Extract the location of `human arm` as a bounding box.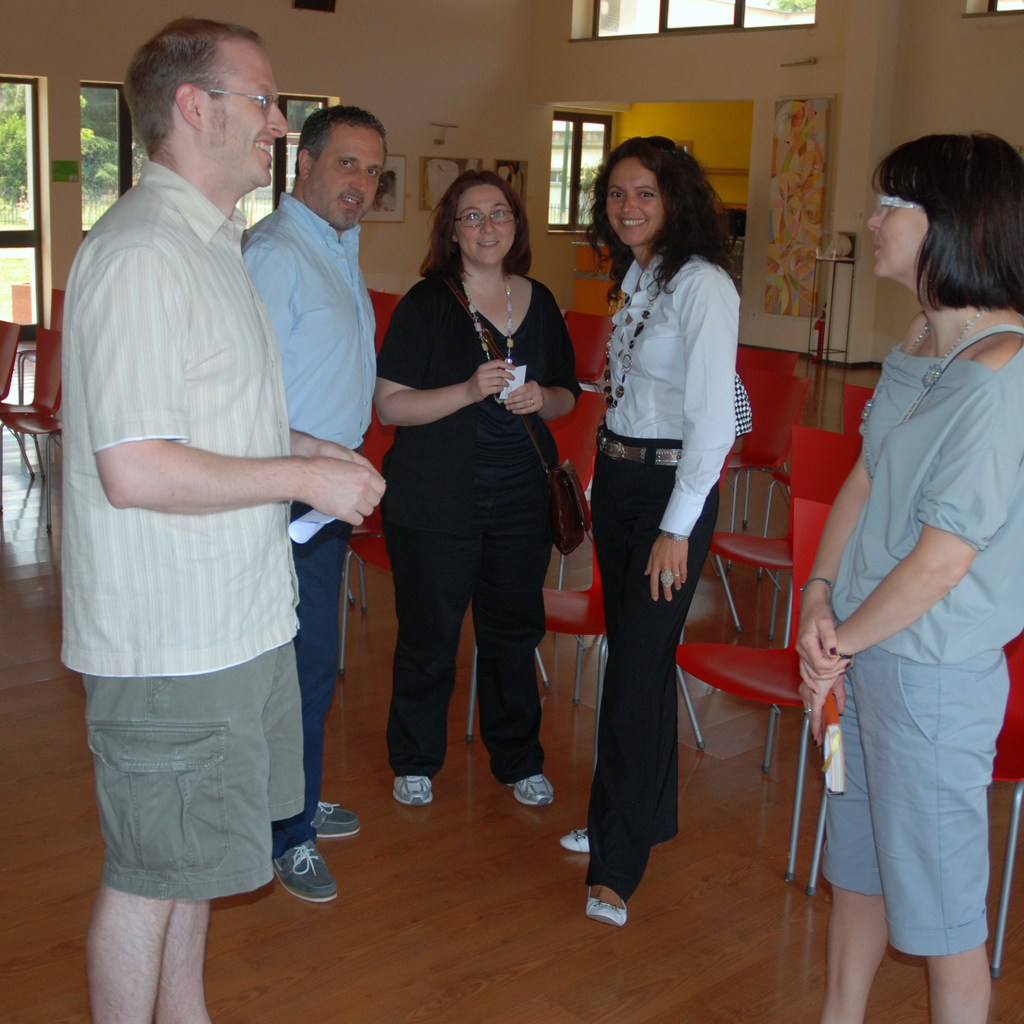
<bbox>292, 436, 380, 510</bbox>.
